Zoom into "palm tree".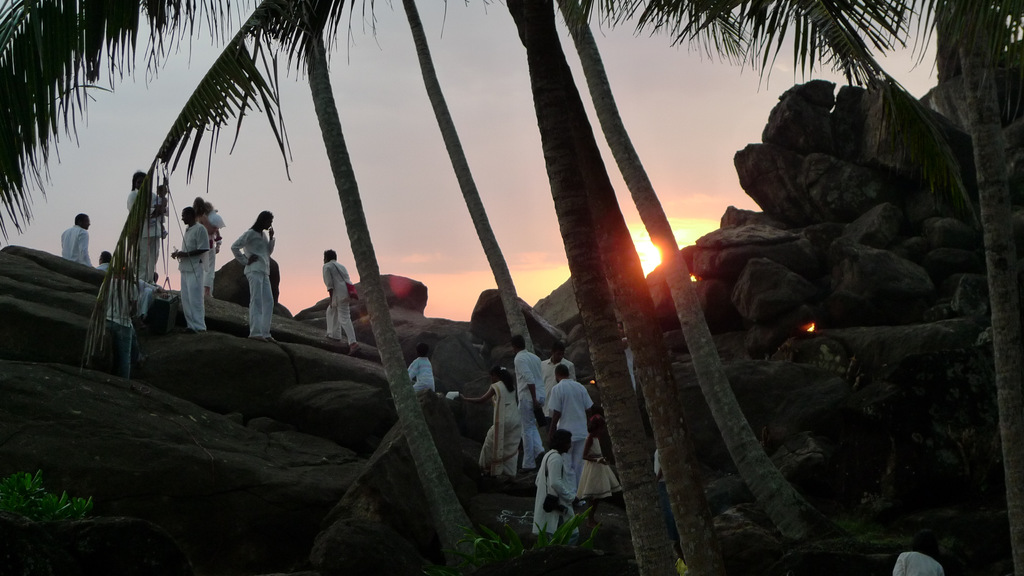
Zoom target: Rect(0, 0, 507, 572).
